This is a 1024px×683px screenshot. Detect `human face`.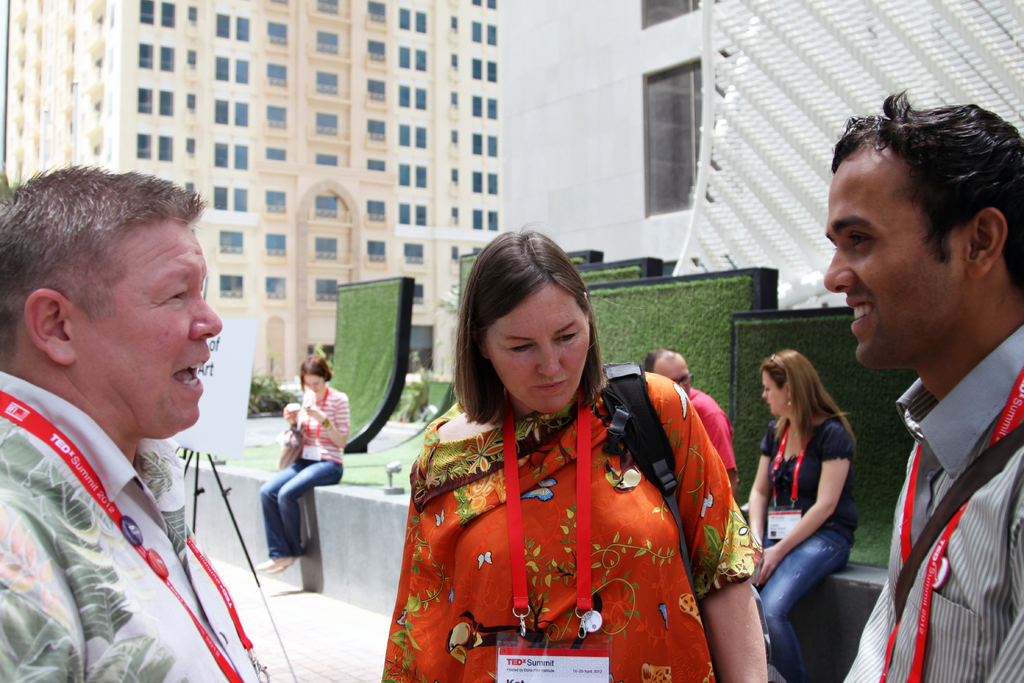
select_region(660, 359, 690, 389).
